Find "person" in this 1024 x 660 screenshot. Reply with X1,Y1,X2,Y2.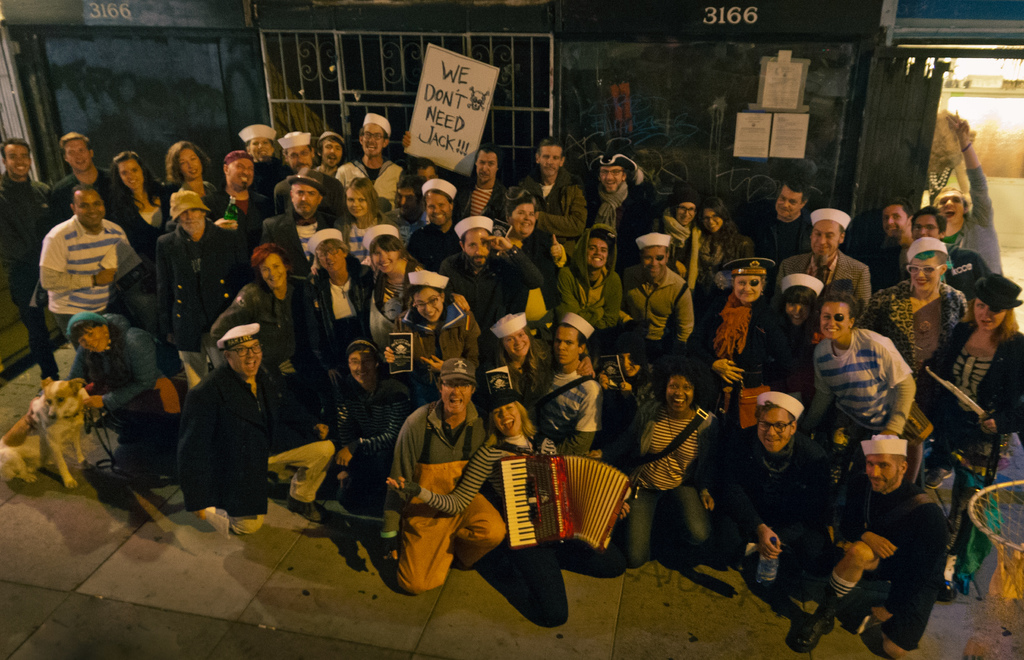
96,151,172,258.
